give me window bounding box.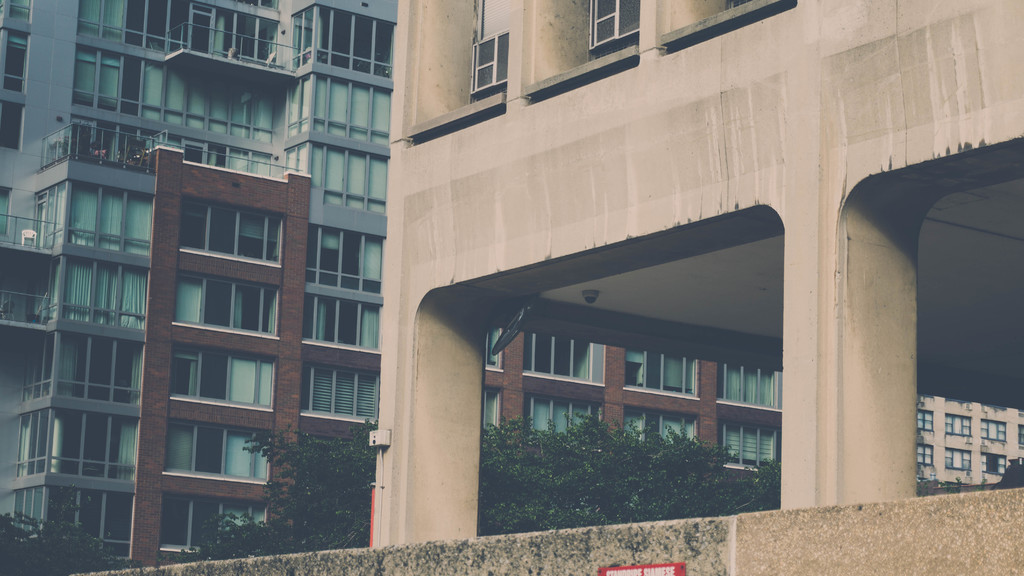
{"x1": 916, "y1": 404, "x2": 937, "y2": 431}.
